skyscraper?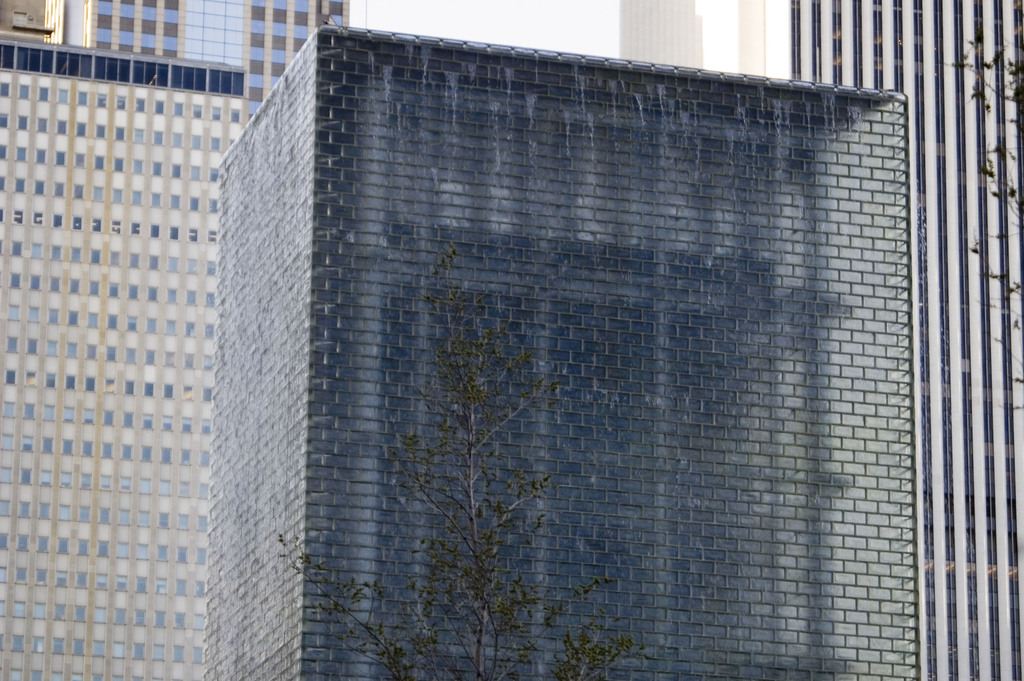
bbox=[45, 0, 356, 119]
